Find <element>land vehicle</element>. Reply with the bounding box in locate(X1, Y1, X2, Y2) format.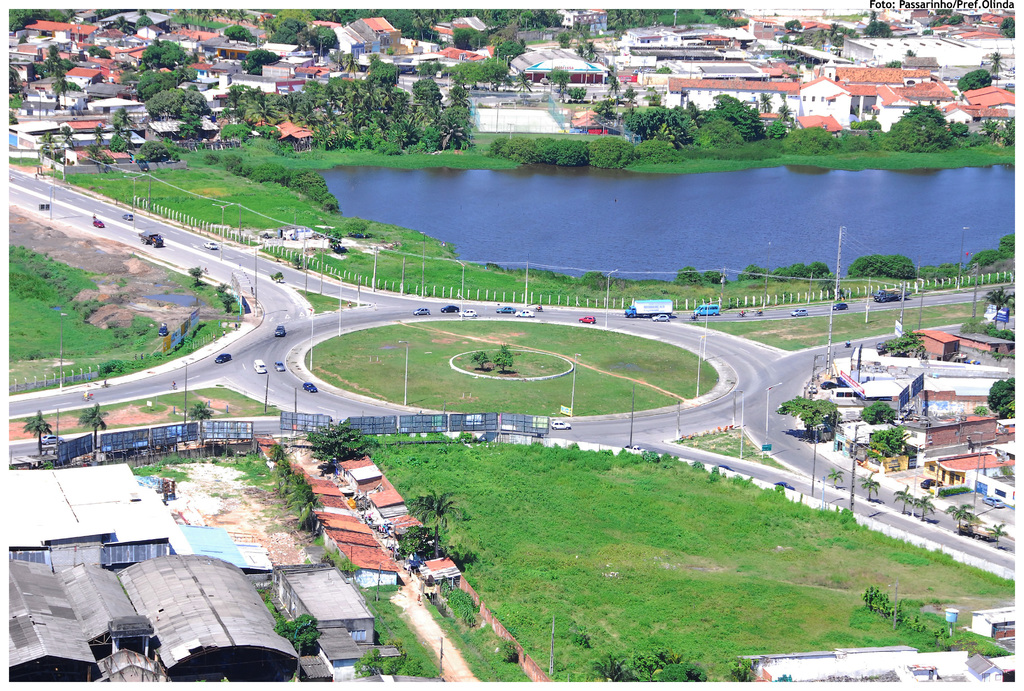
locate(831, 302, 849, 312).
